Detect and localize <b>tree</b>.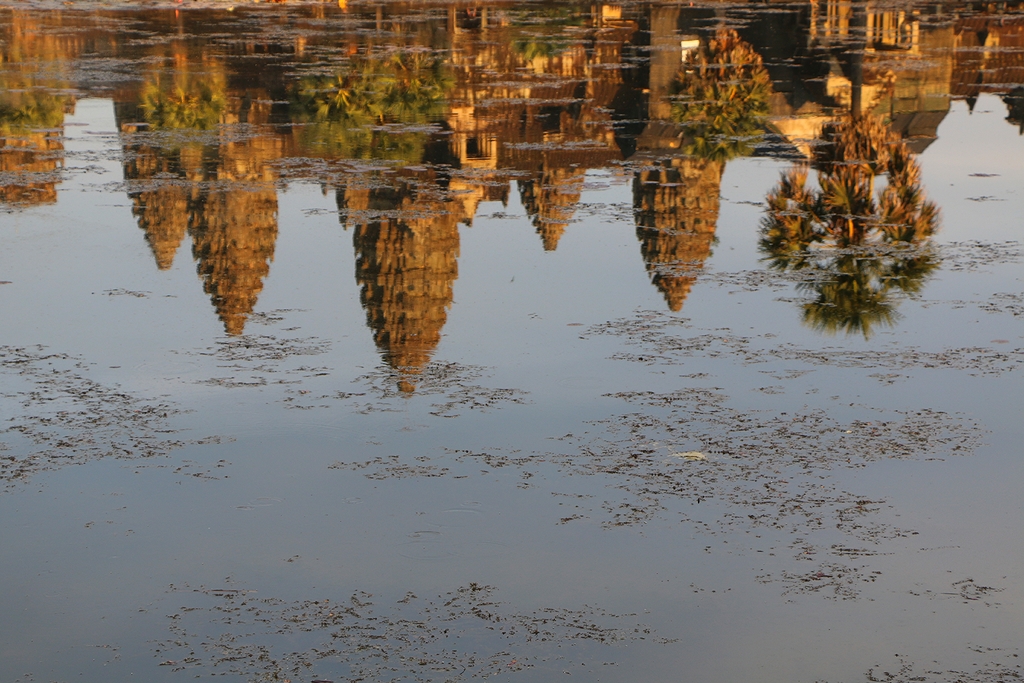
Localized at 367 73 449 156.
